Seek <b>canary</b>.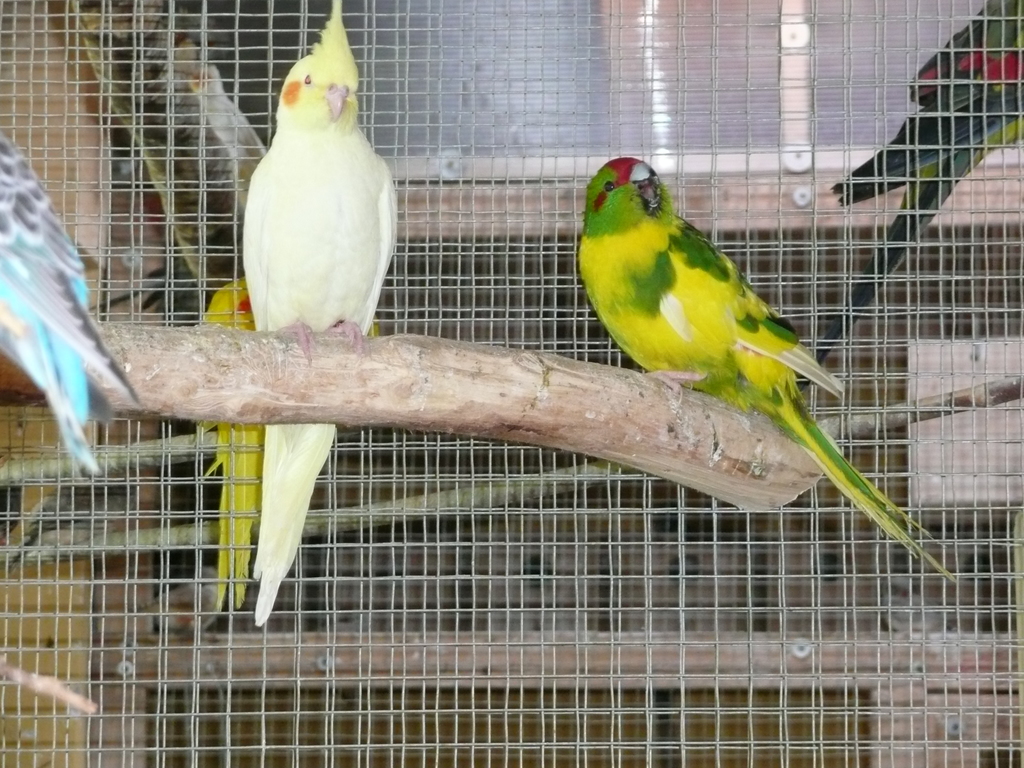
left=236, top=0, right=397, bottom=626.
